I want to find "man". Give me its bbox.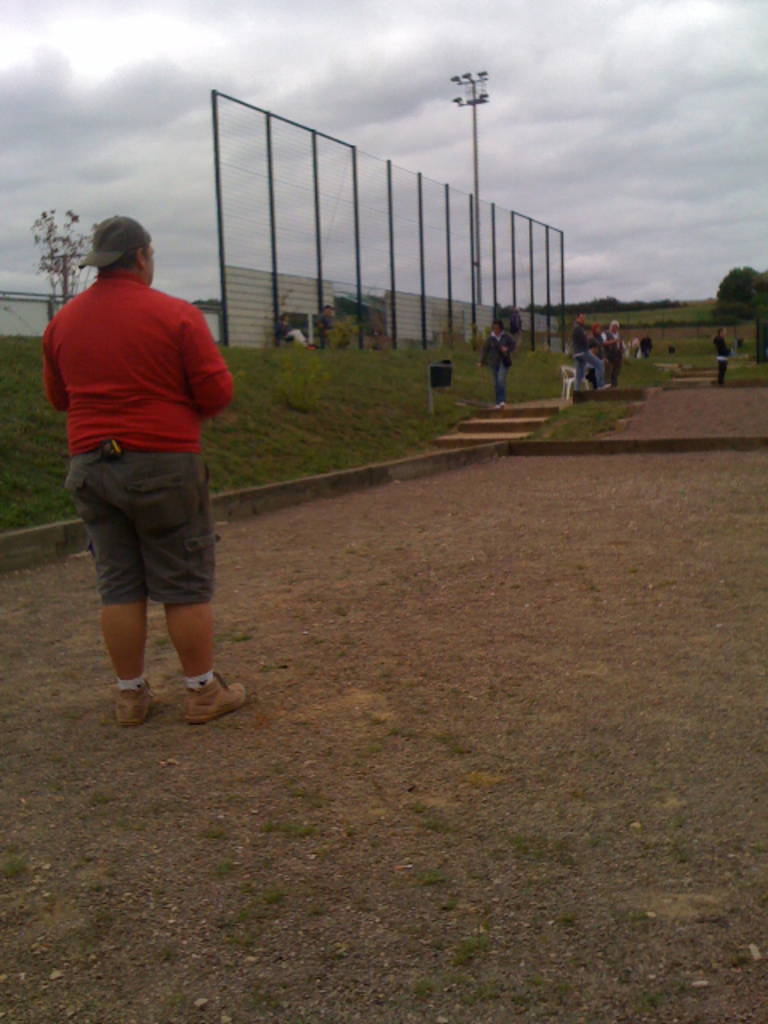
x1=598, y1=317, x2=624, y2=389.
